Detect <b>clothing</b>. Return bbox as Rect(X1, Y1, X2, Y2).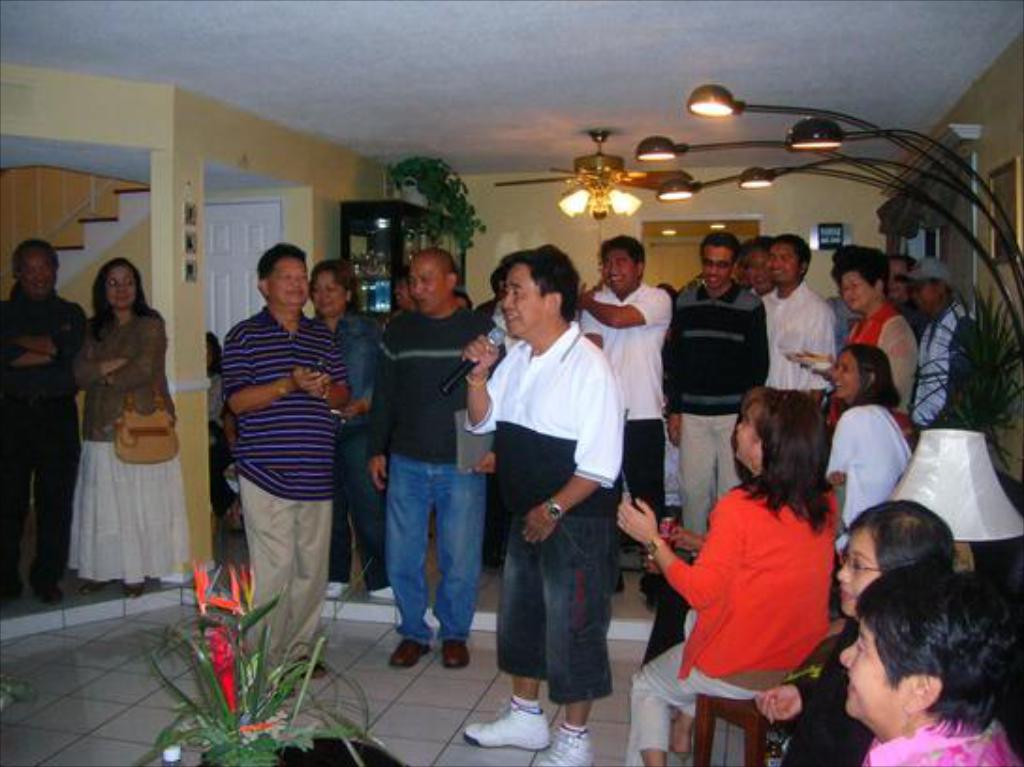
Rect(881, 705, 1022, 765).
